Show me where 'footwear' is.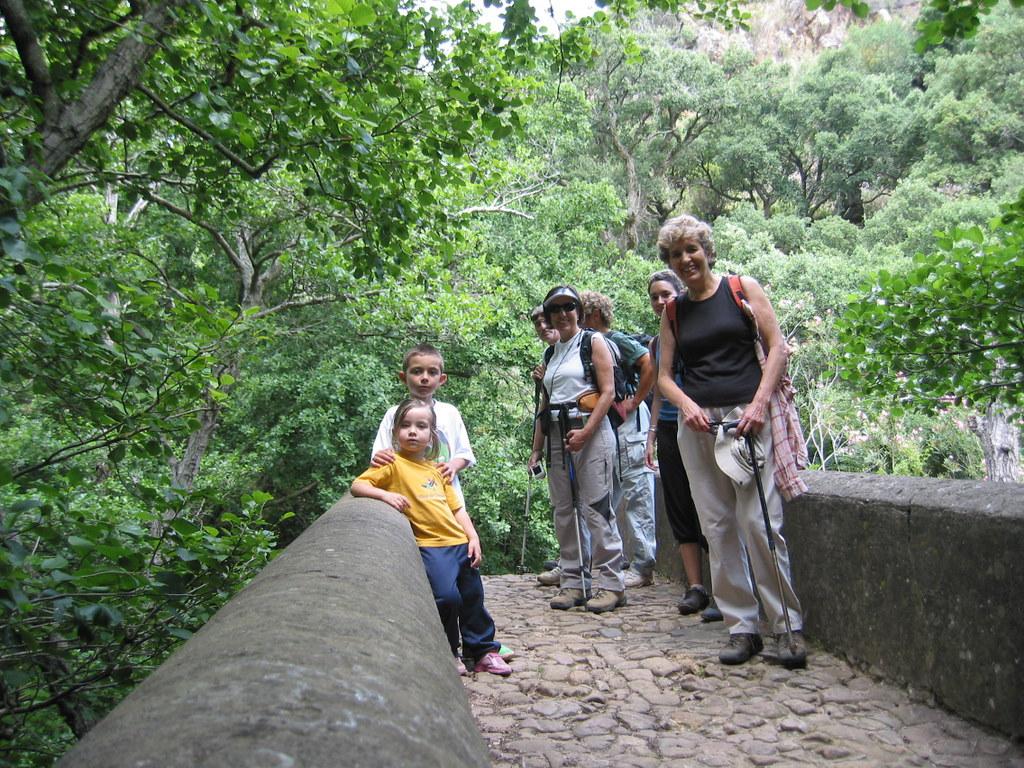
'footwear' is at {"x1": 459, "y1": 647, "x2": 477, "y2": 679}.
